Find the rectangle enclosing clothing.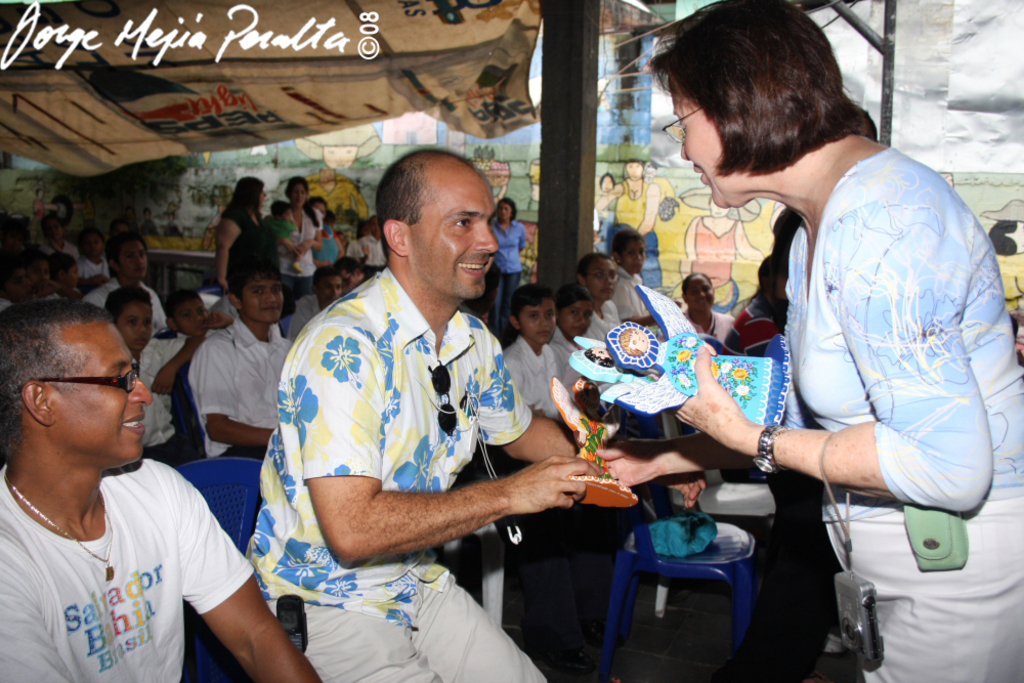
Rect(692, 218, 741, 314).
